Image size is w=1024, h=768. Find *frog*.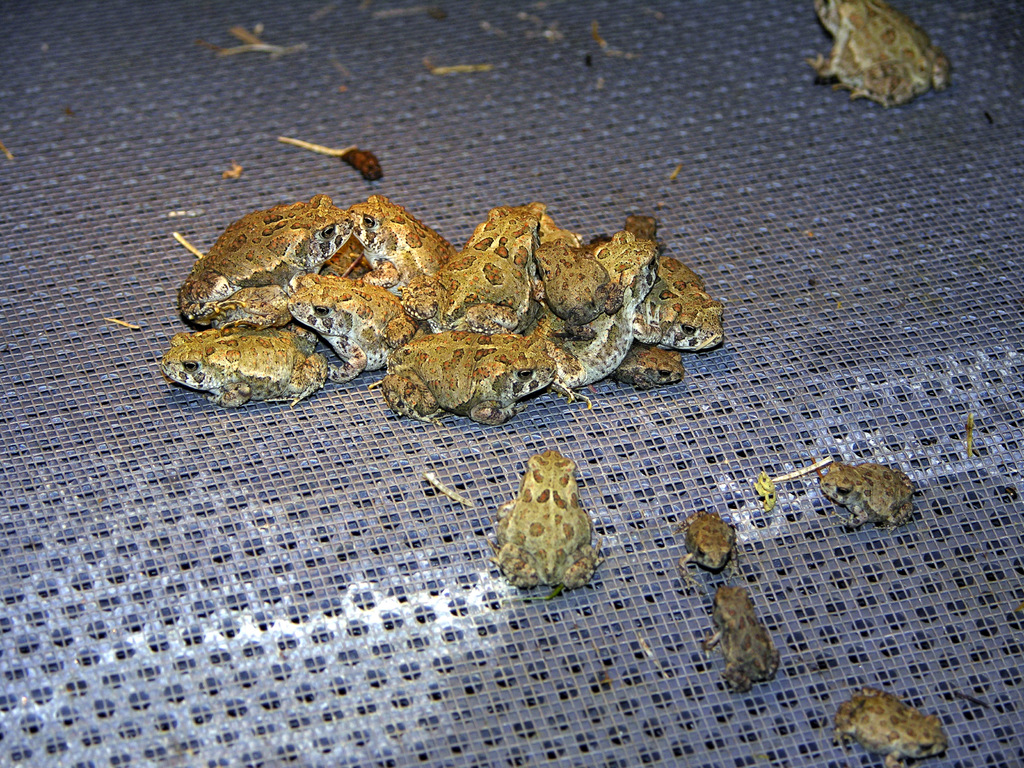
box=[705, 581, 779, 689].
